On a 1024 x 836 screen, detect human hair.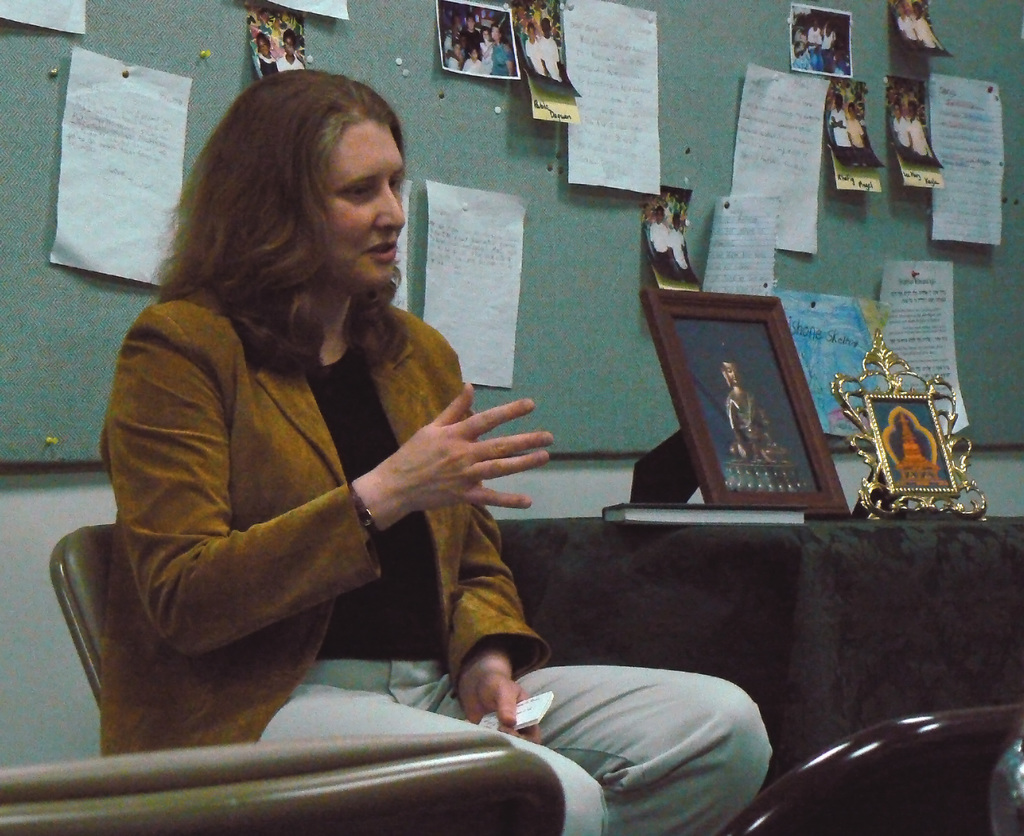
168/68/411/379.
